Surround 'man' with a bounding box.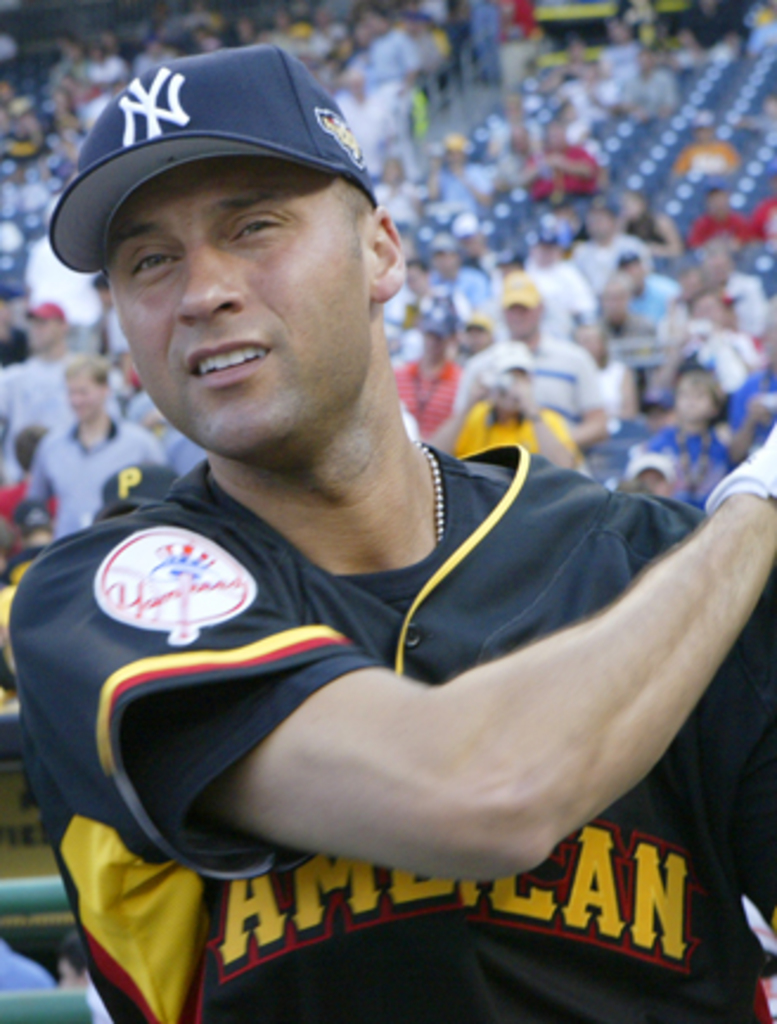
(left=0, top=50, right=775, bottom=1022).
